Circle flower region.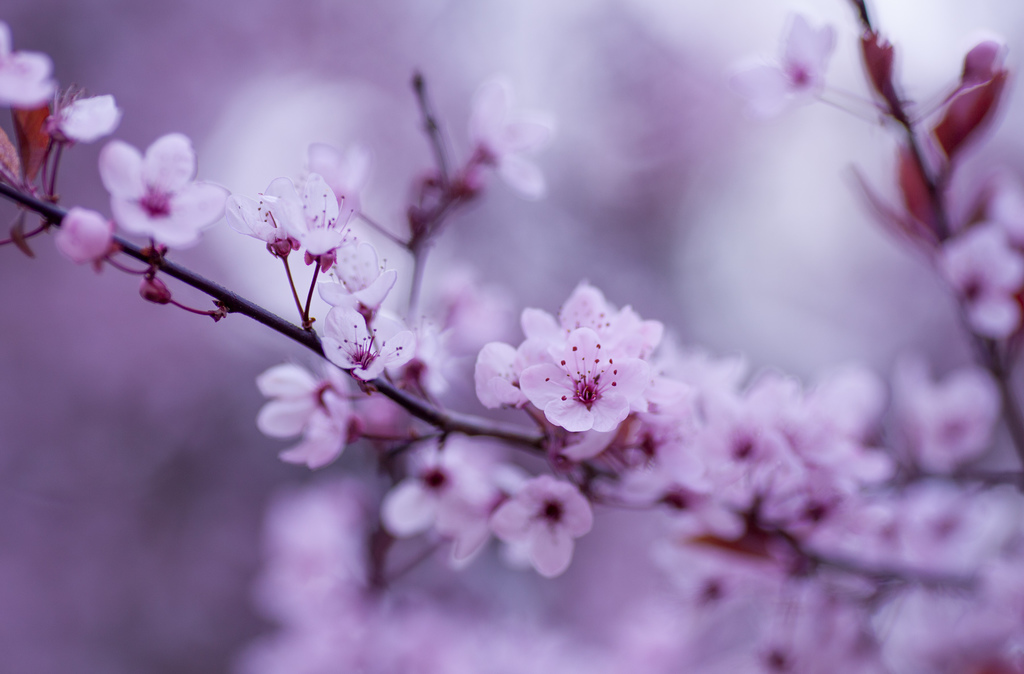
Region: l=0, t=19, r=71, b=115.
